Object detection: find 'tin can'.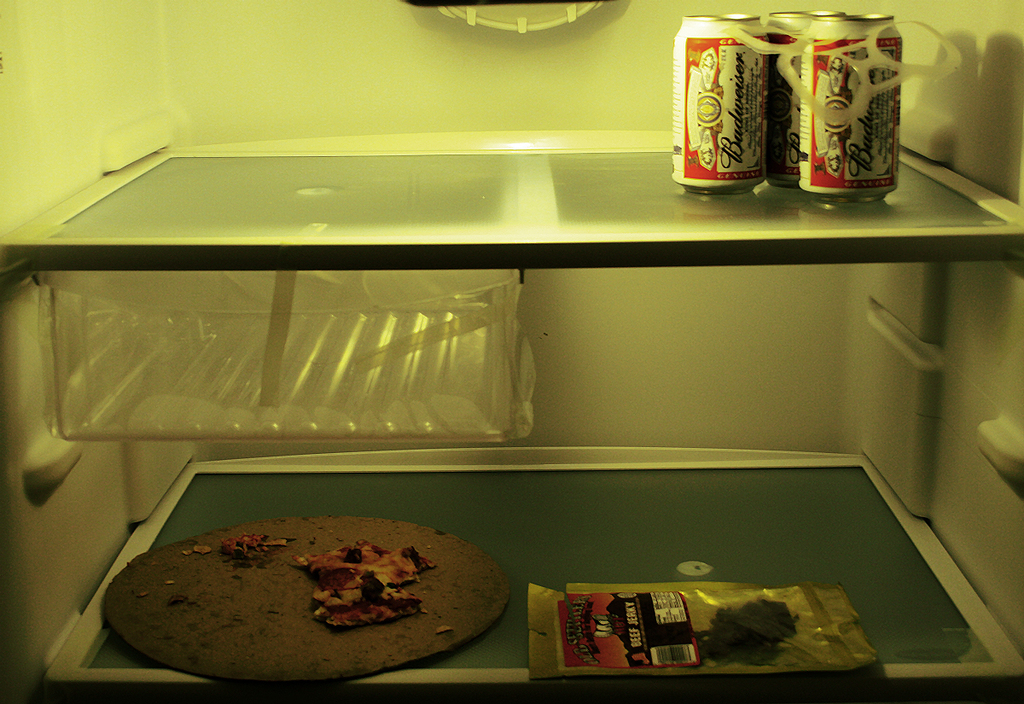
(816, 10, 902, 208).
